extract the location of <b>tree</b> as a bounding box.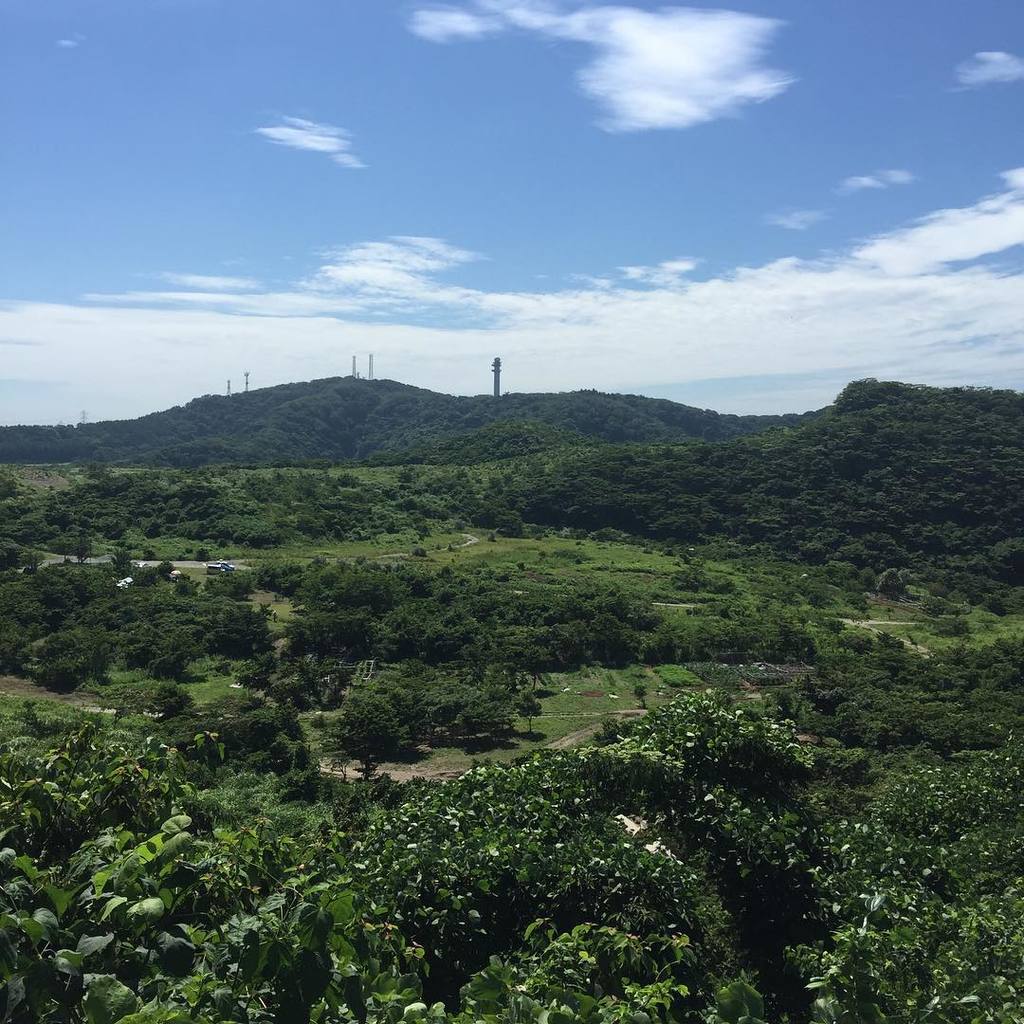
Rect(0, 581, 50, 676).
